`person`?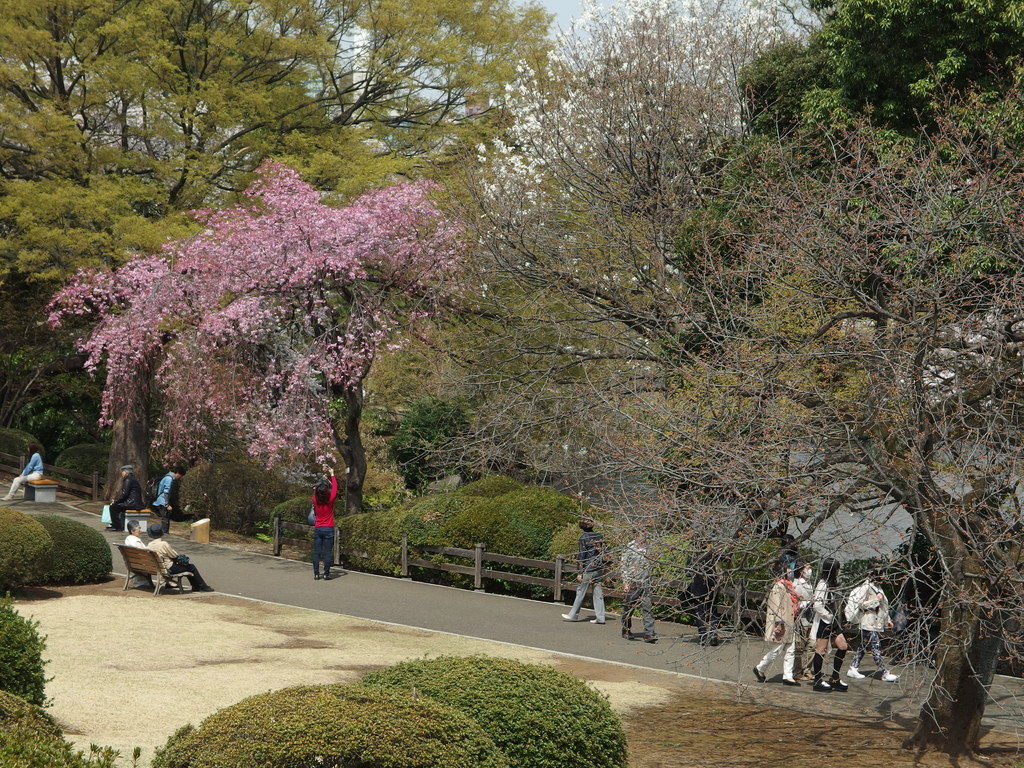
box(749, 559, 806, 682)
